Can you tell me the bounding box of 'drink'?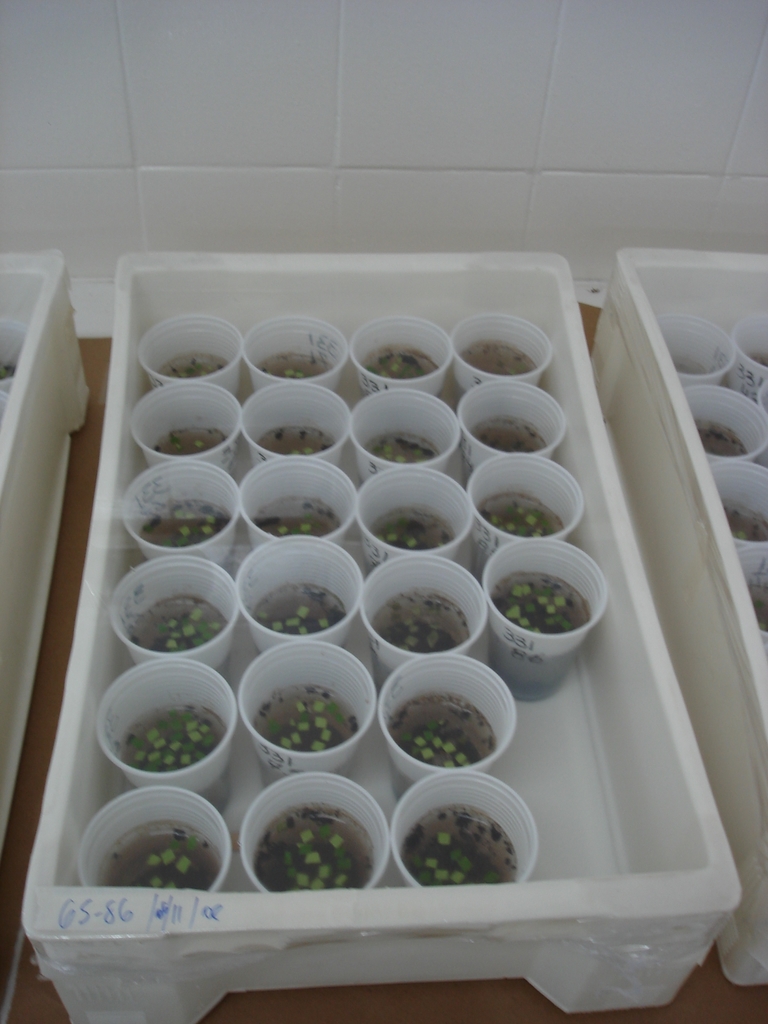
401,803,515,886.
